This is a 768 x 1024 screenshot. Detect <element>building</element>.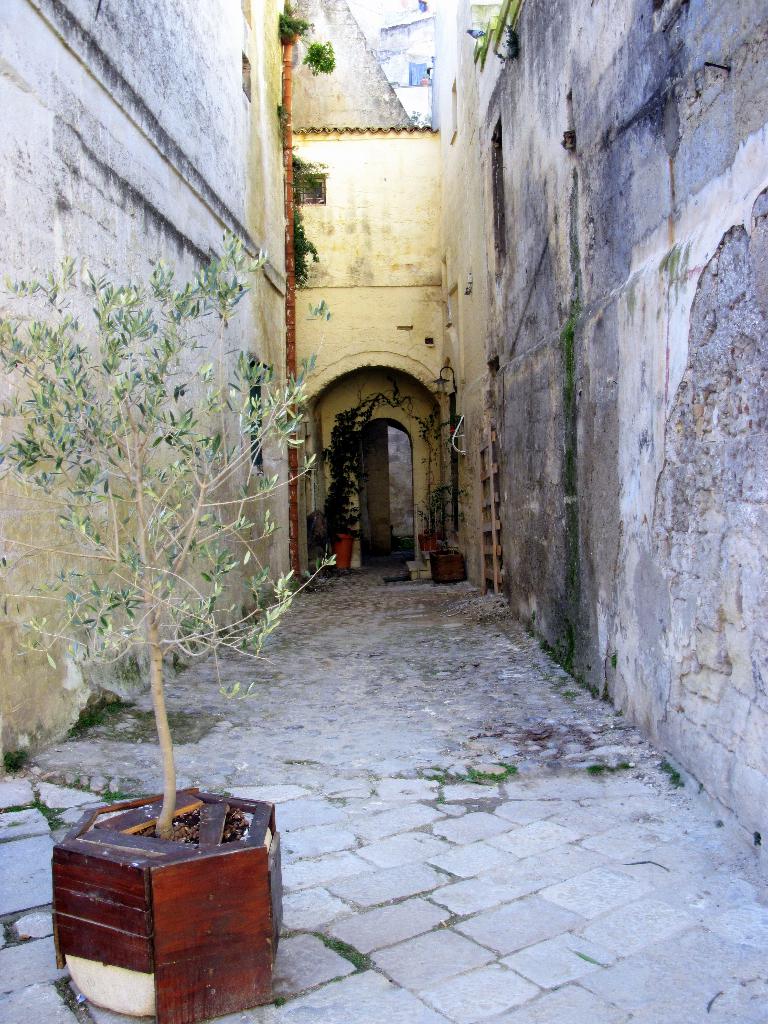
[0,0,767,1023].
